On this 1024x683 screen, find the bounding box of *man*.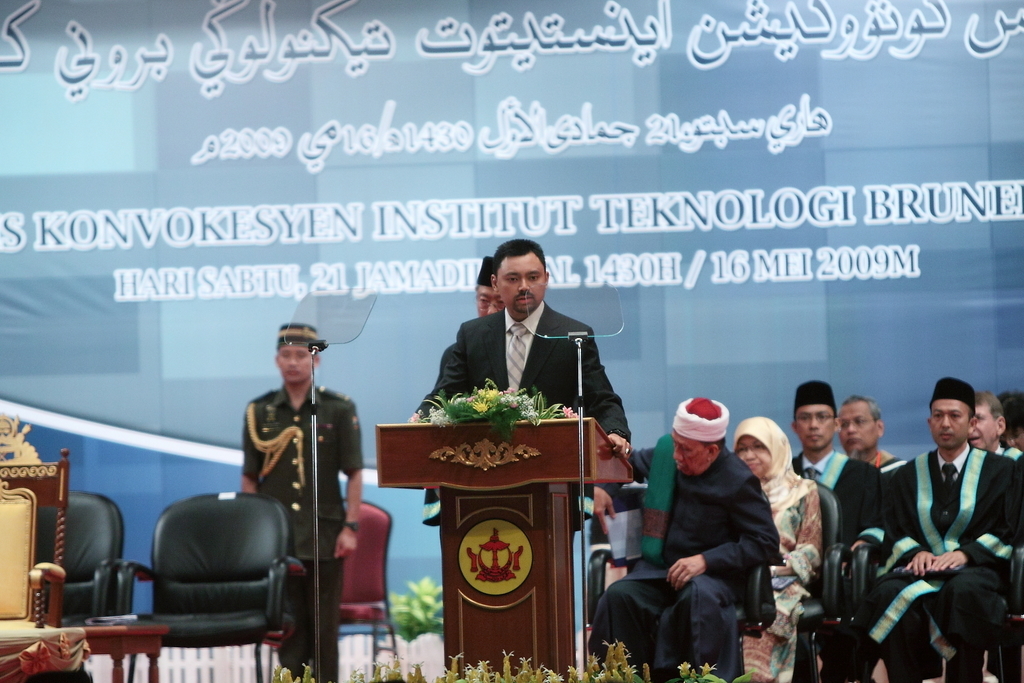
Bounding box: (left=836, top=393, right=906, bottom=469).
